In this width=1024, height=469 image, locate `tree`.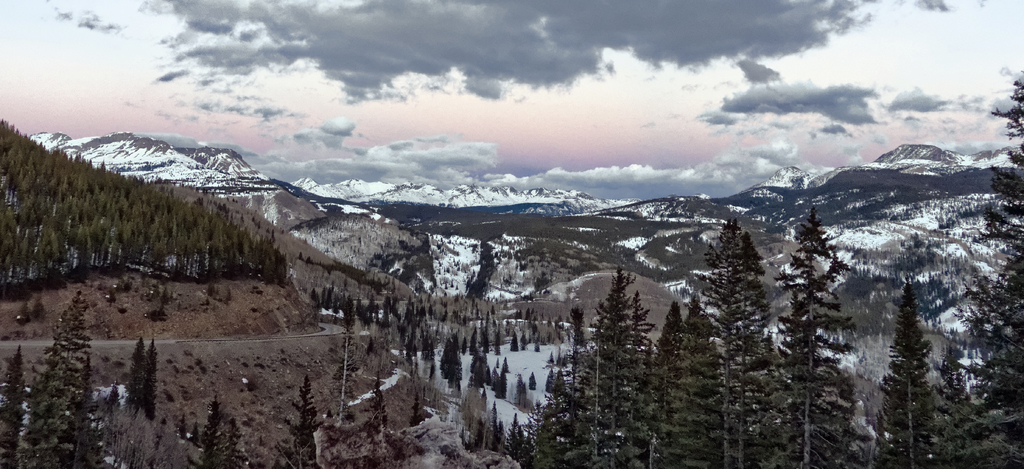
Bounding box: bbox(879, 226, 968, 450).
